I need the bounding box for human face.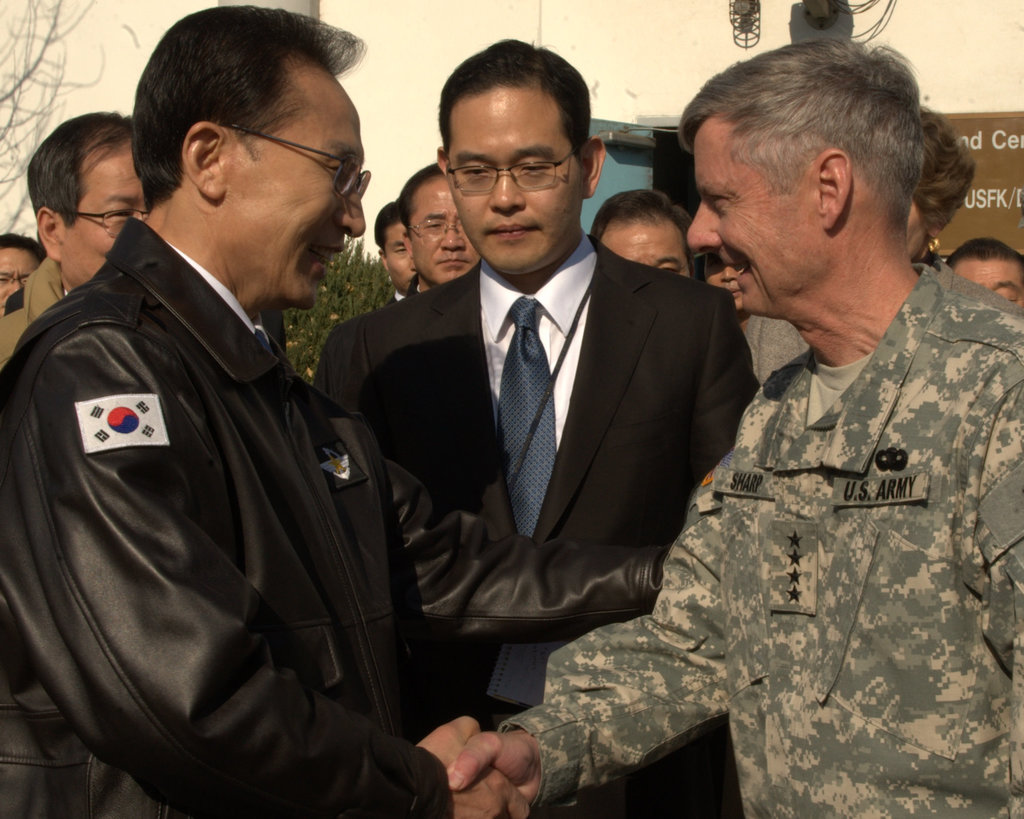
Here it is: left=409, top=180, right=479, bottom=280.
